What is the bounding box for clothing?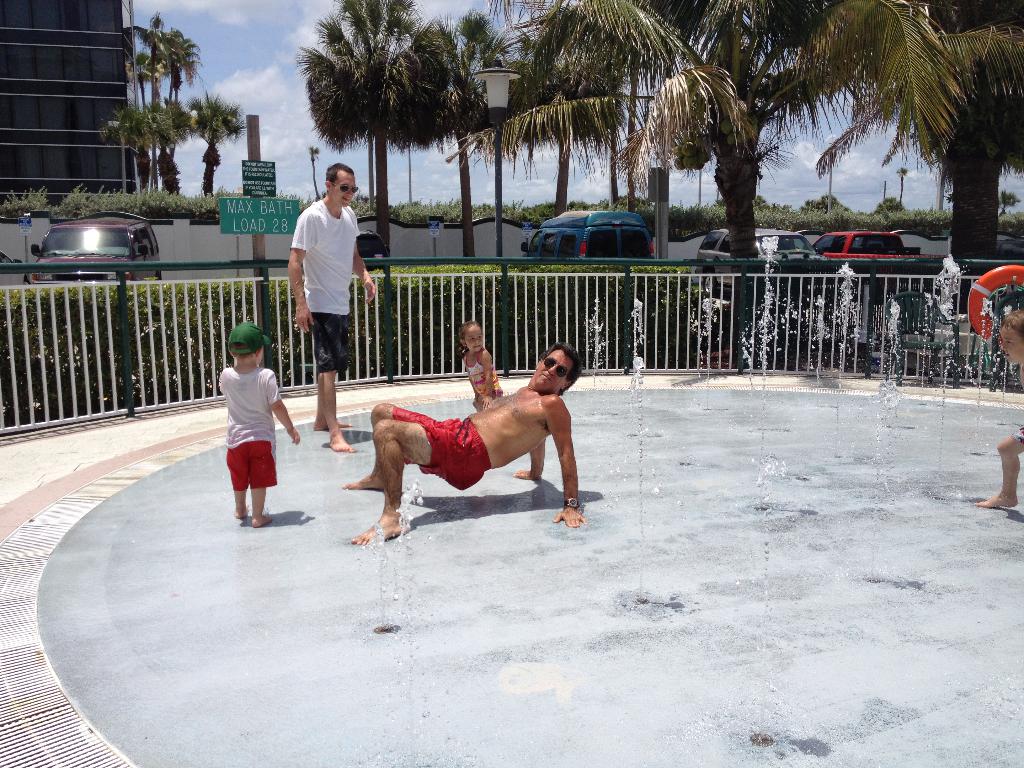
(x1=278, y1=173, x2=360, y2=362).
